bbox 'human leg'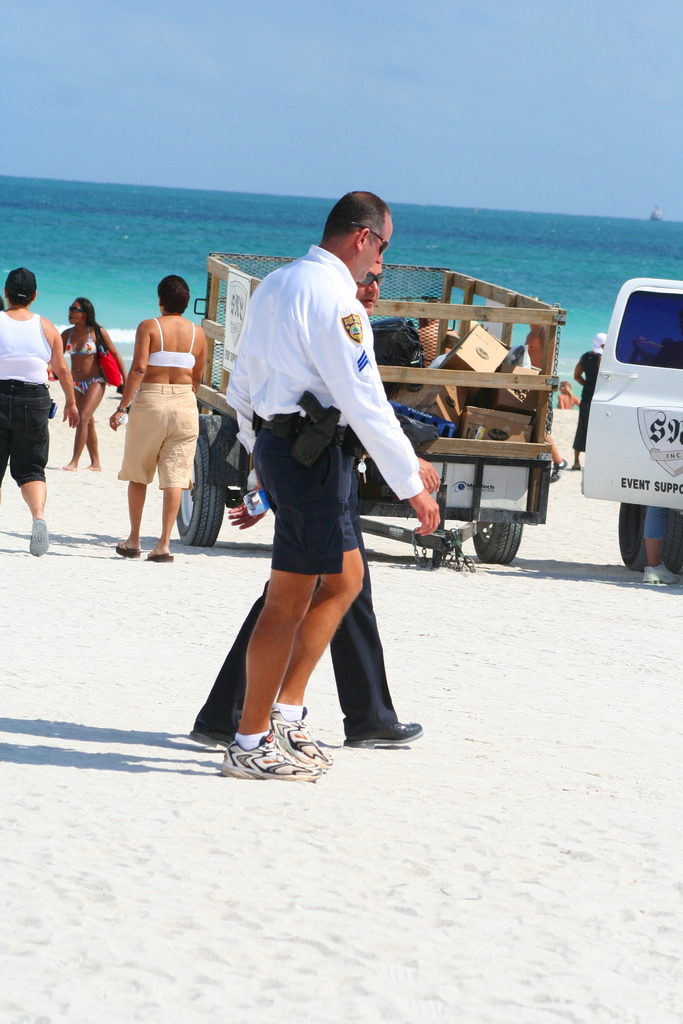
box=[70, 386, 110, 470]
